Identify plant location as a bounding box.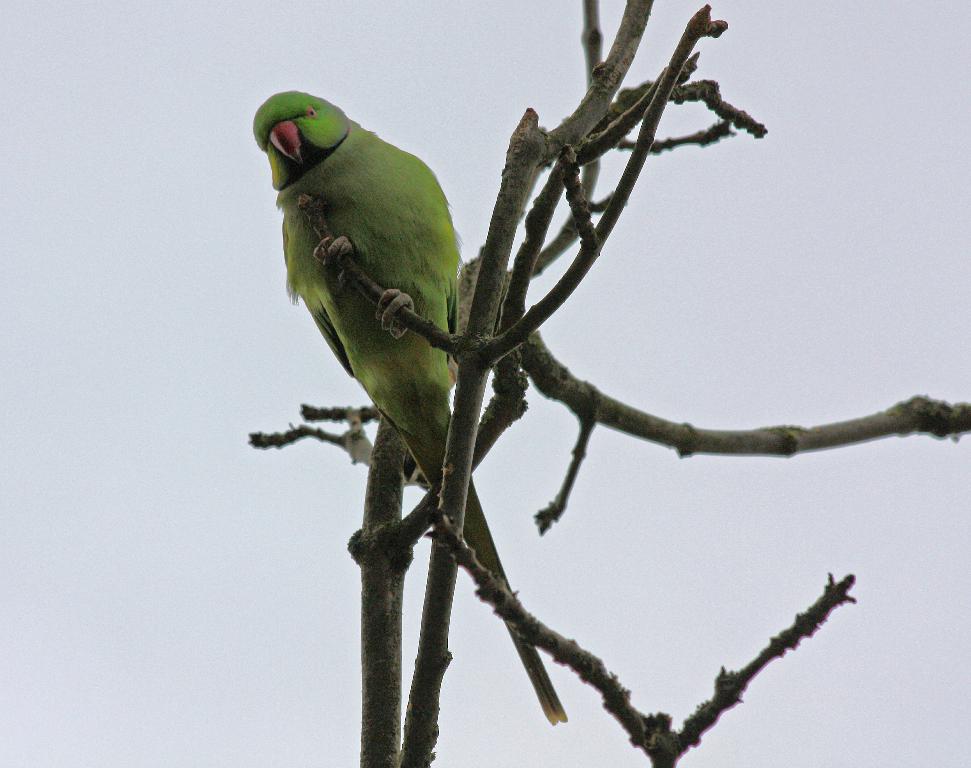
x1=235 y1=0 x2=970 y2=764.
